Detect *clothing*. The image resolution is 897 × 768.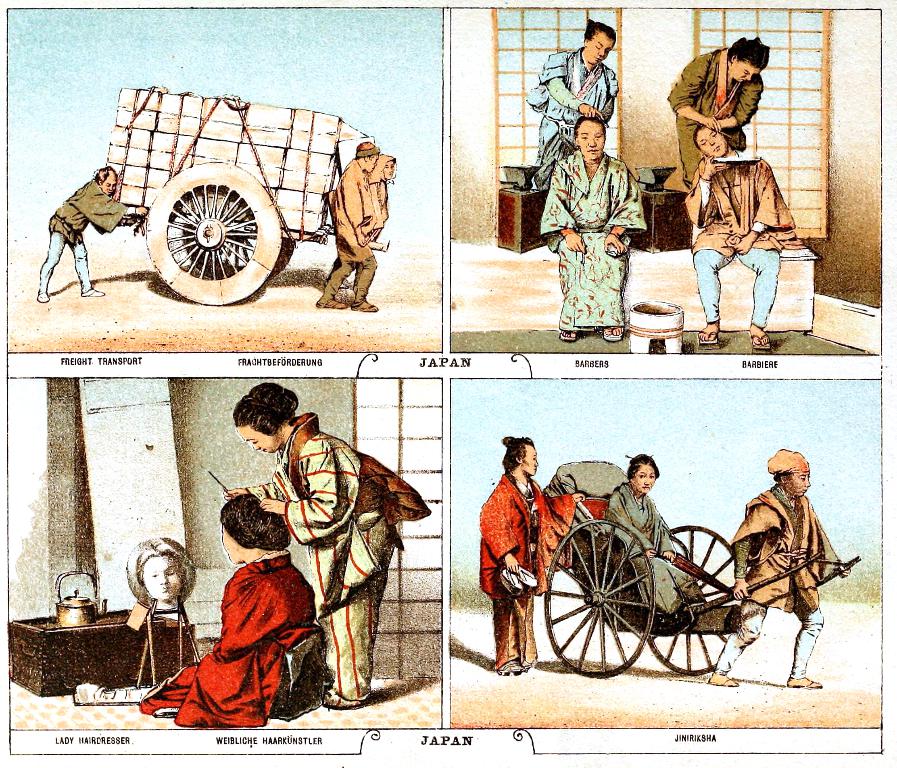
(683, 156, 803, 326).
